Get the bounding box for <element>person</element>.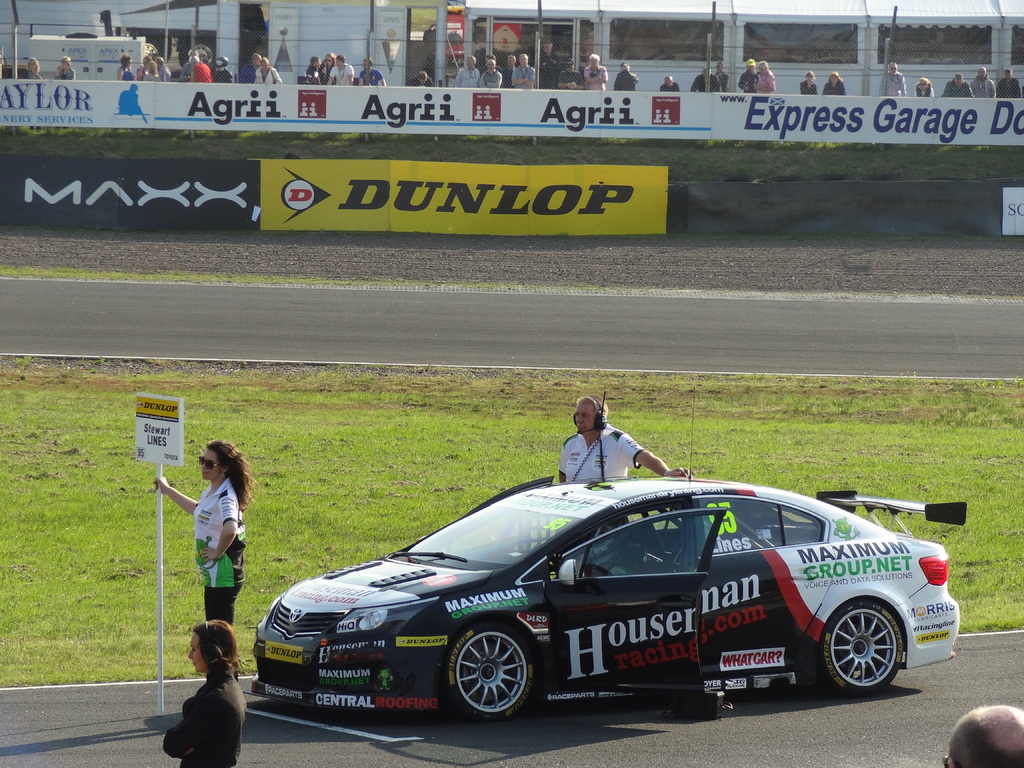
rect(559, 392, 690, 486).
